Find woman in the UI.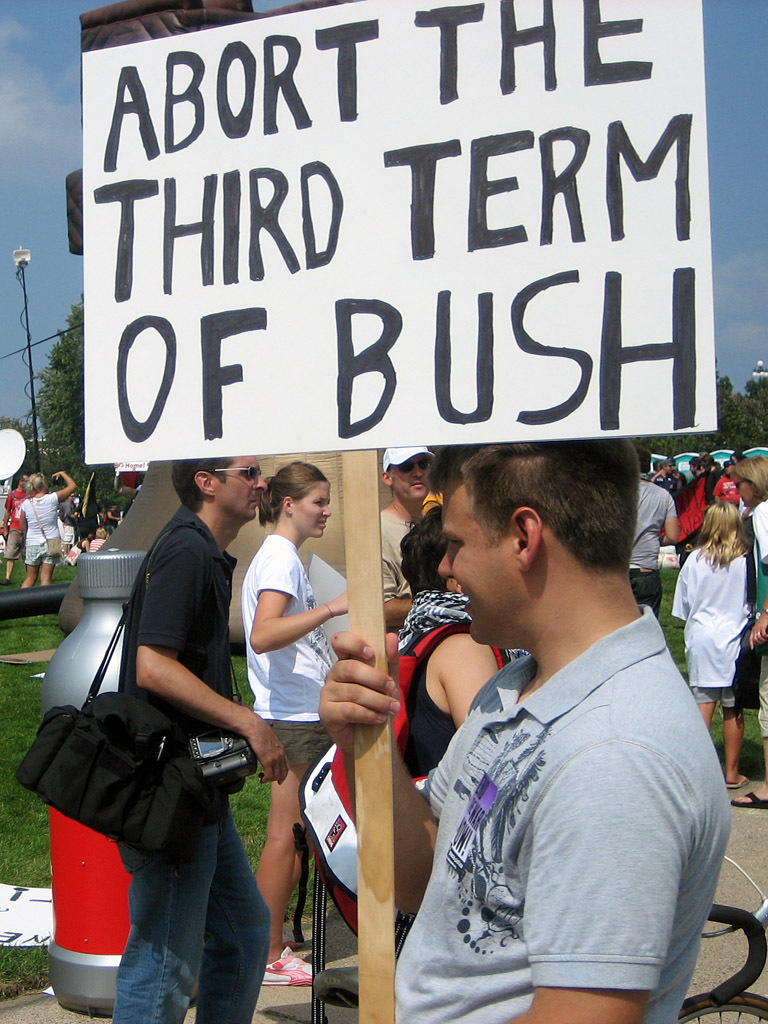
UI element at <bbox>13, 469, 77, 598</bbox>.
